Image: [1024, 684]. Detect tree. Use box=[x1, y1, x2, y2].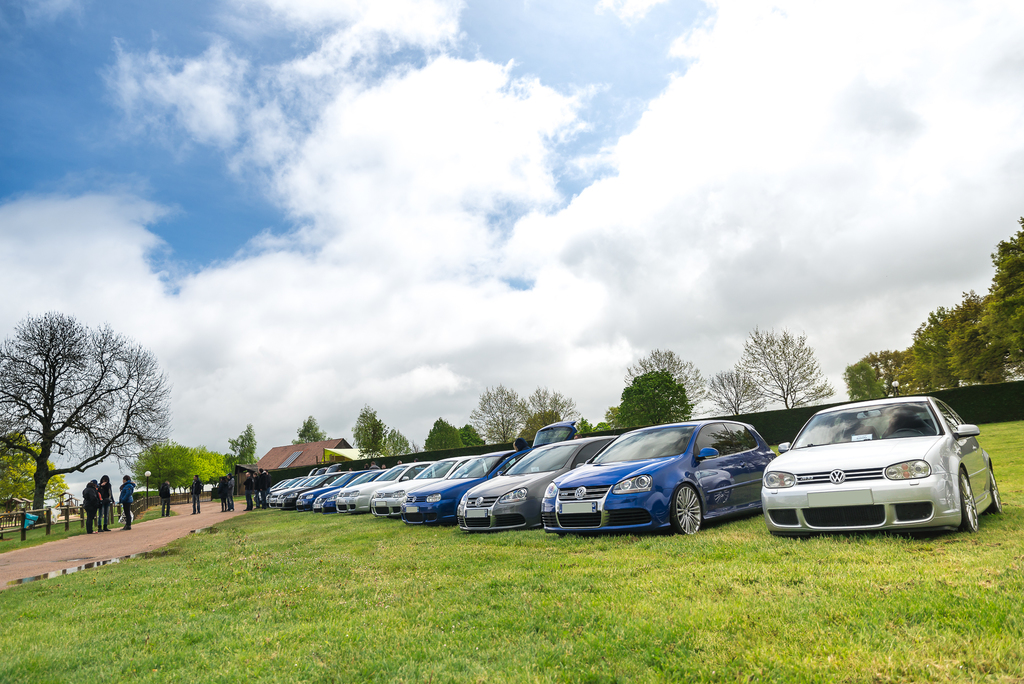
box=[294, 414, 319, 448].
